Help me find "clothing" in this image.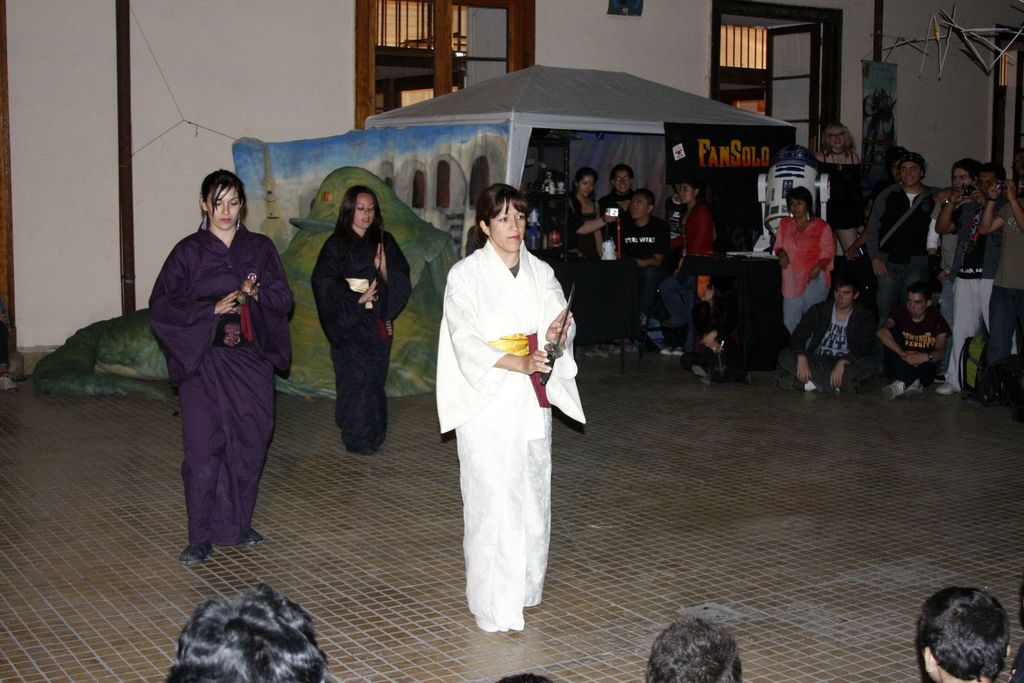
Found it: rect(671, 199, 714, 346).
